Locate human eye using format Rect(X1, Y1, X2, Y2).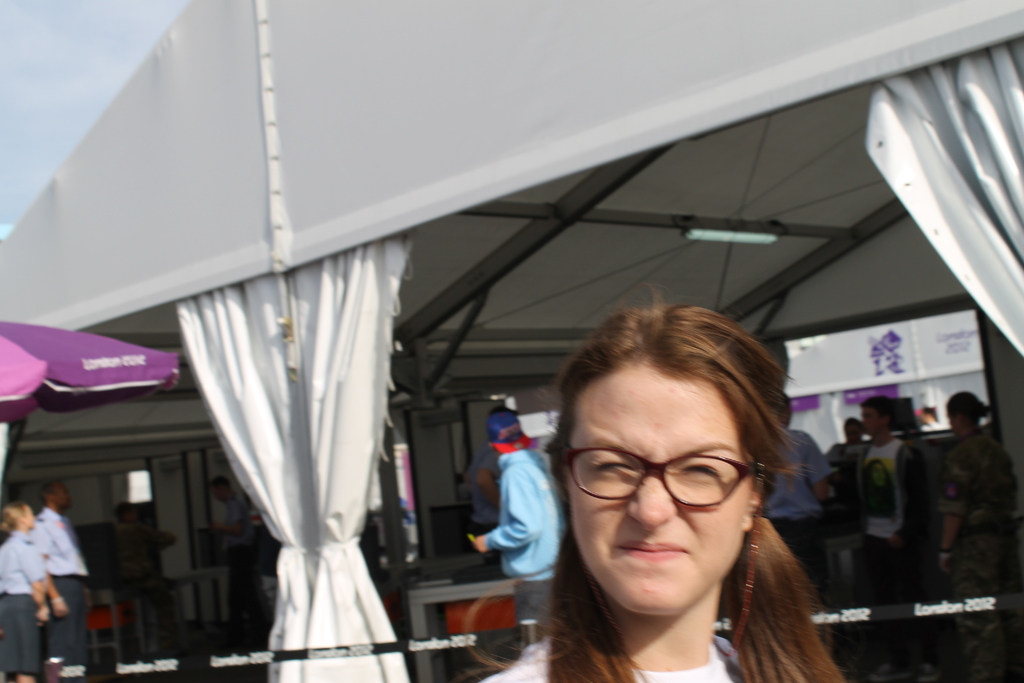
Rect(590, 451, 636, 482).
